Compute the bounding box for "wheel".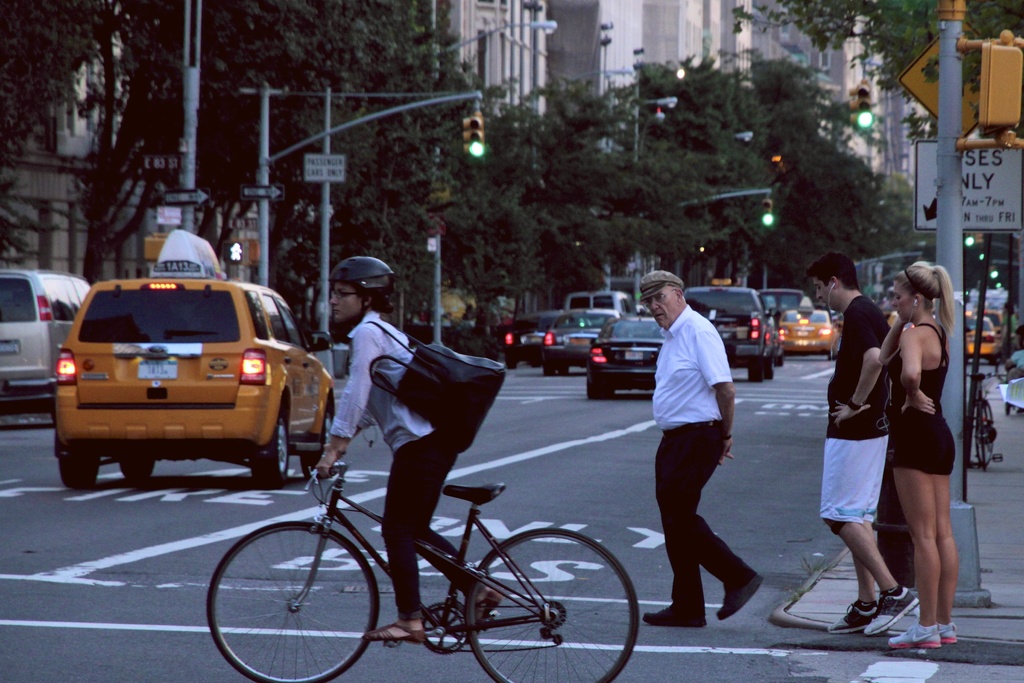
{"left": 58, "top": 451, "right": 104, "bottom": 495}.
